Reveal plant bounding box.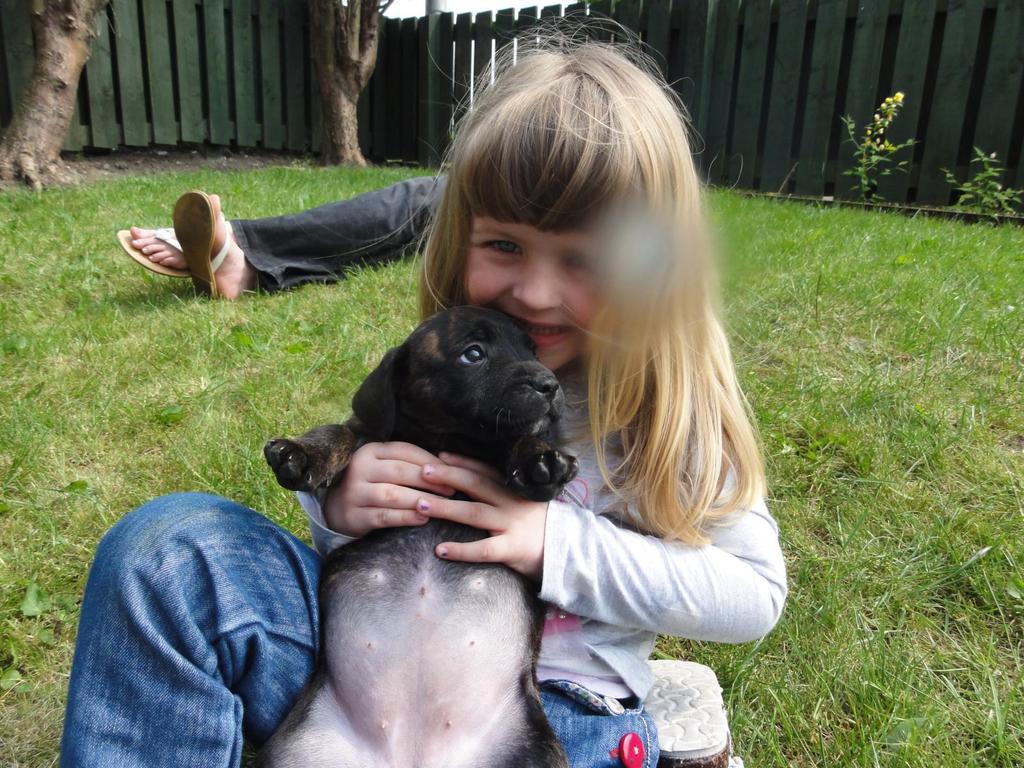
Revealed: locate(839, 88, 923, 204).
